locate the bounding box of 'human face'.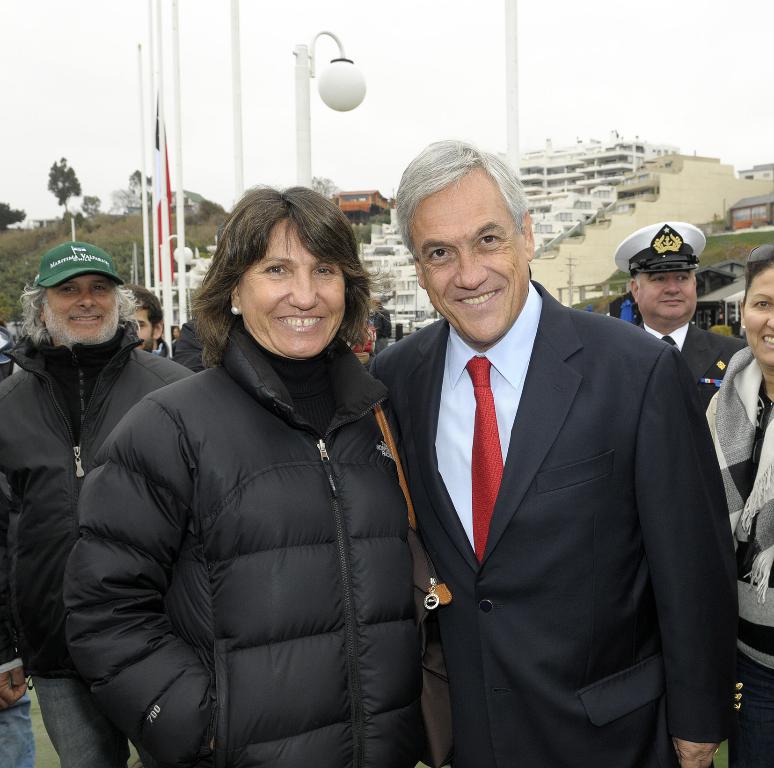
Bounding box: 129 310 151 352.
